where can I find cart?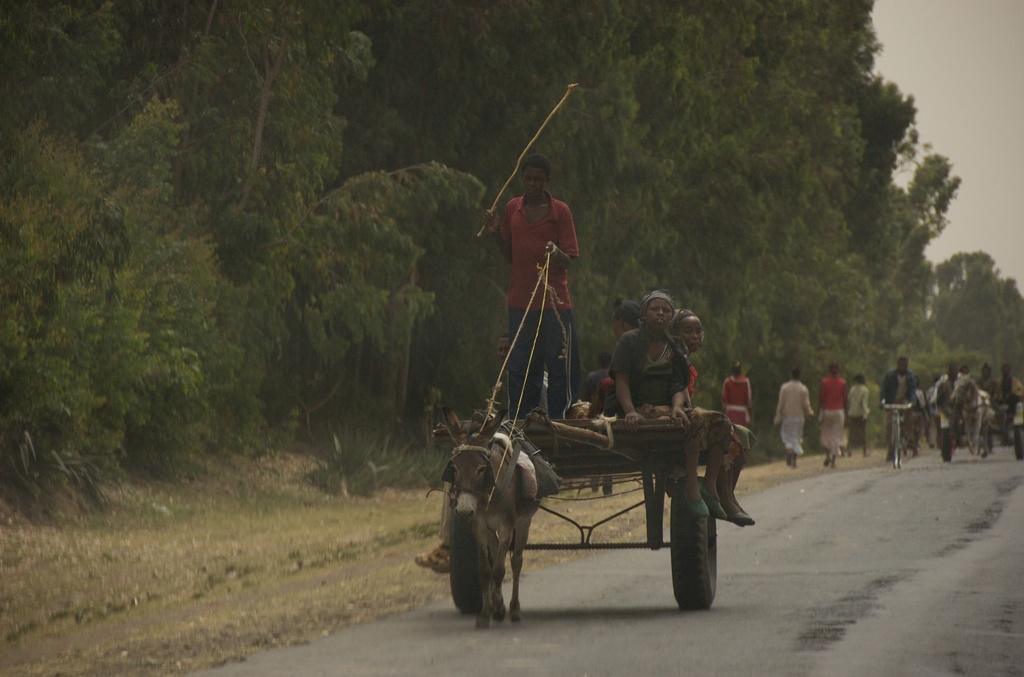
You can find it at (left=433, top=413, right=719, bottom=611).
